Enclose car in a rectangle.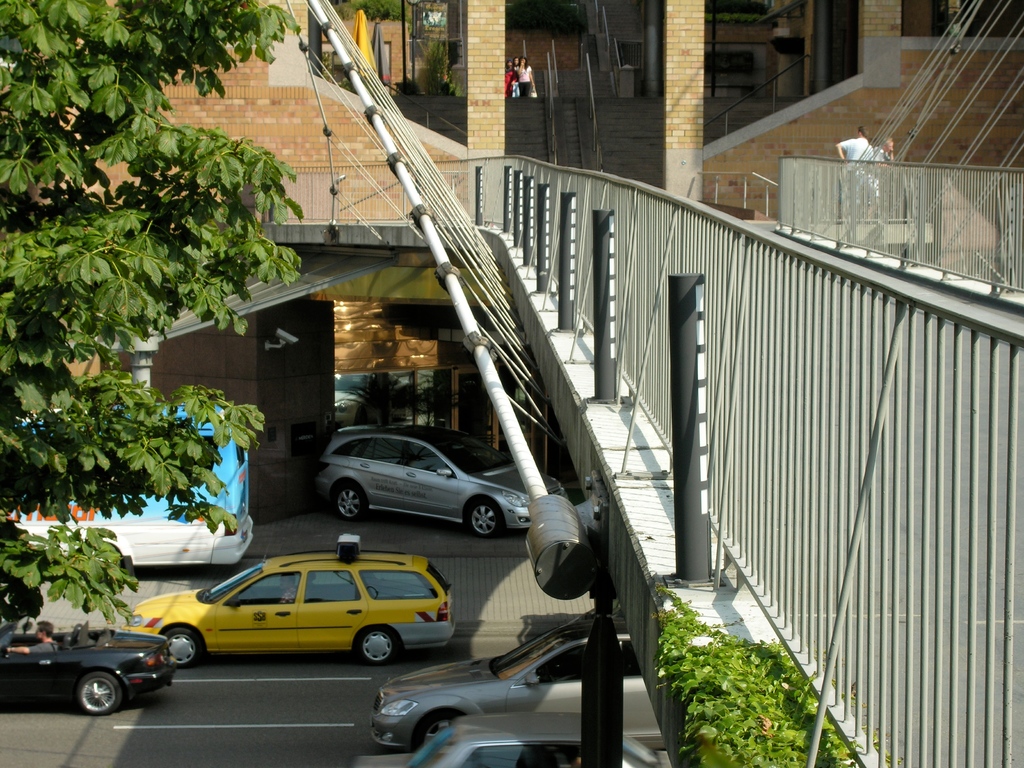
351 712 675 767.
